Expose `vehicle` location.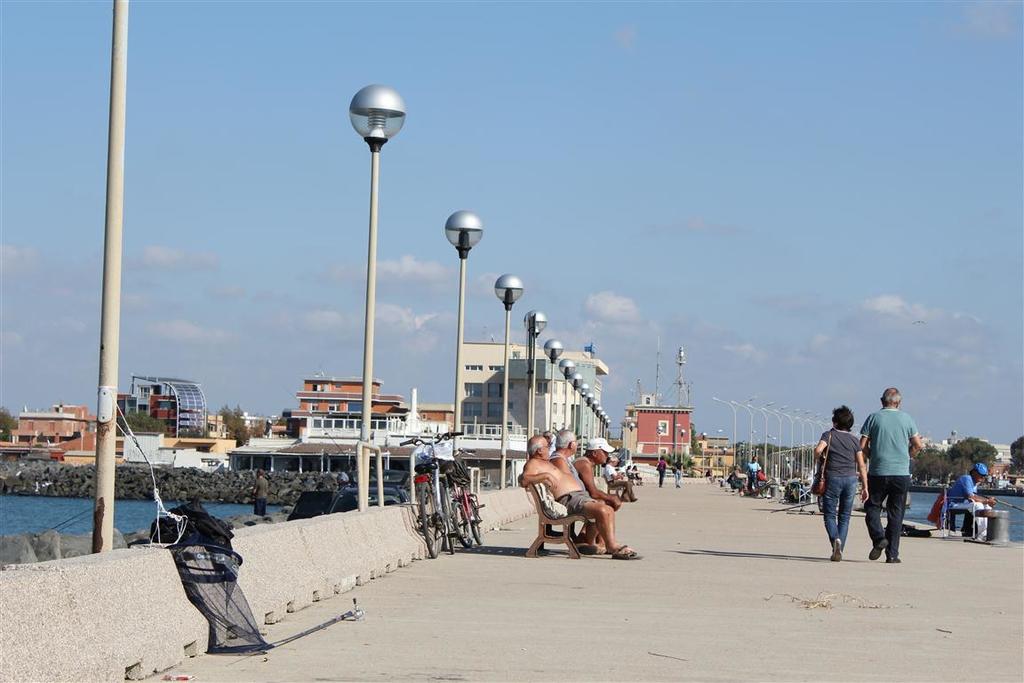
Exposed at select_region(322, 463, 415, 510).
